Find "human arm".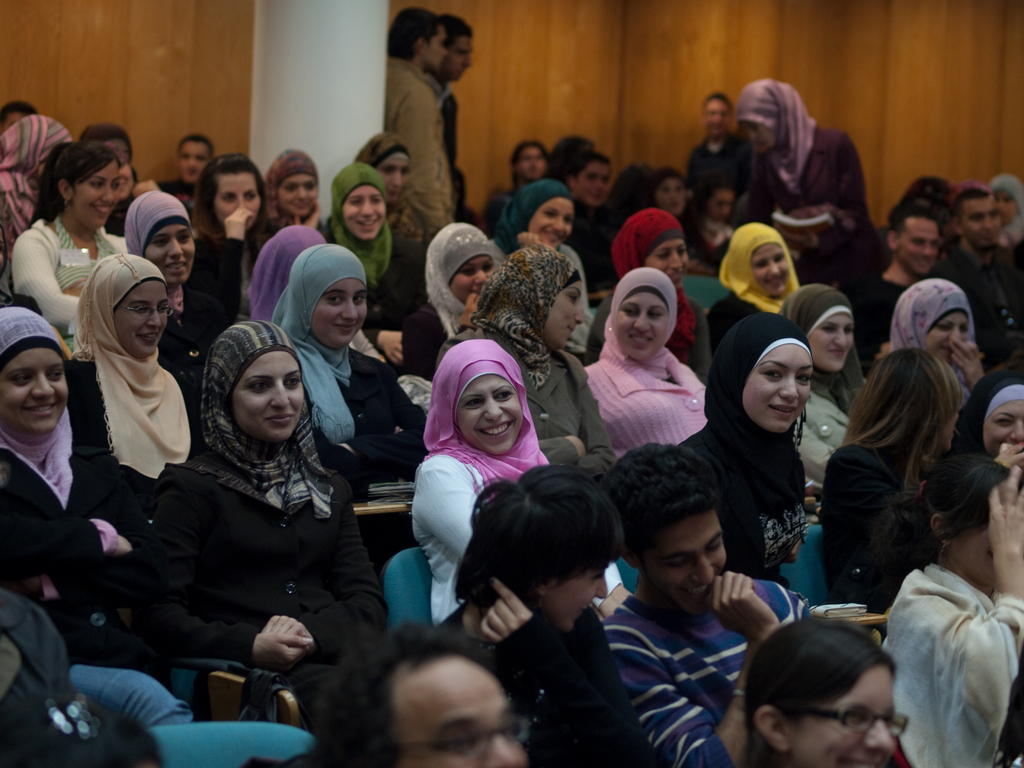
l=250, t=481, r=391, b=671.
